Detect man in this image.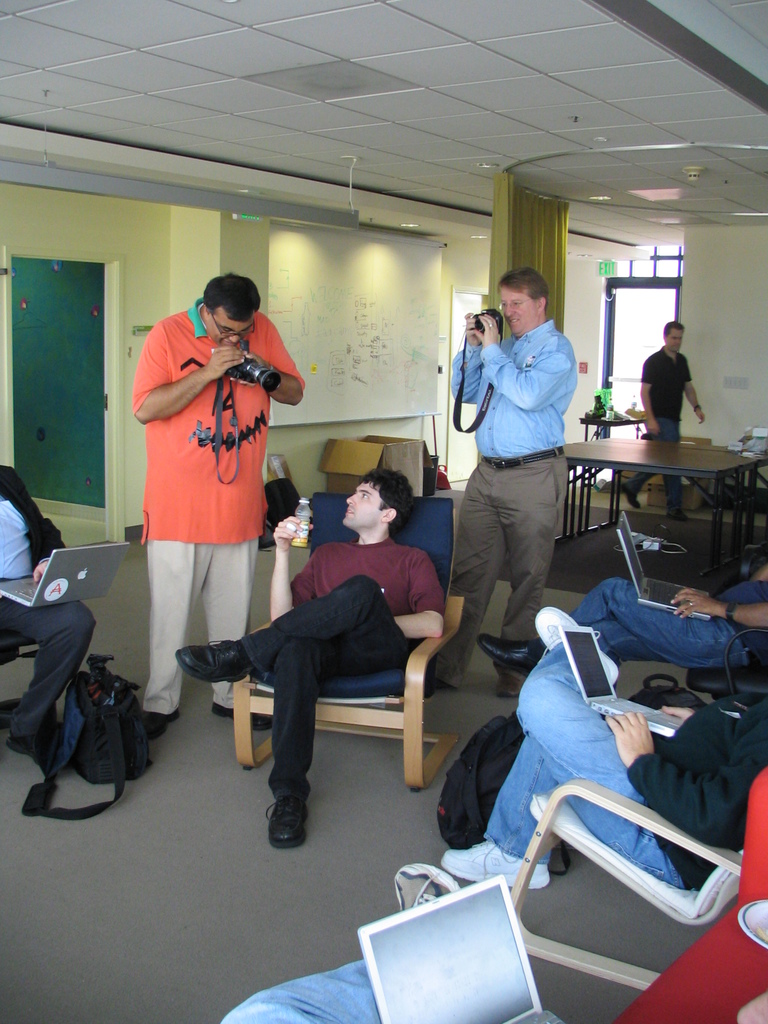
Detection: (223, 860, 767, 1023).
